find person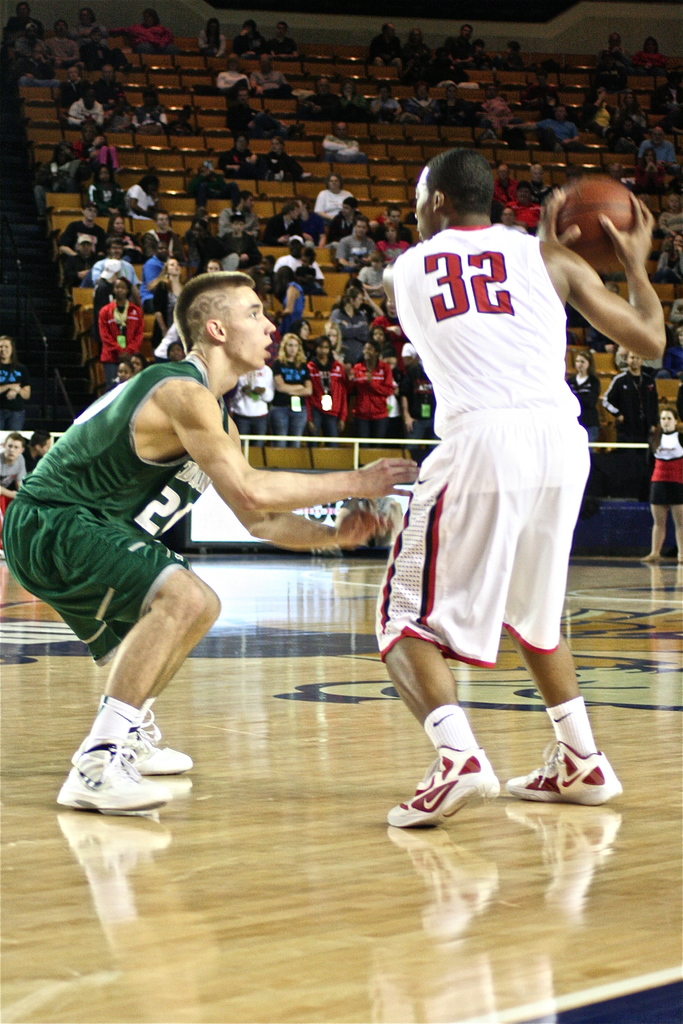
[left=505, top=177, right=547, bottom=232]
